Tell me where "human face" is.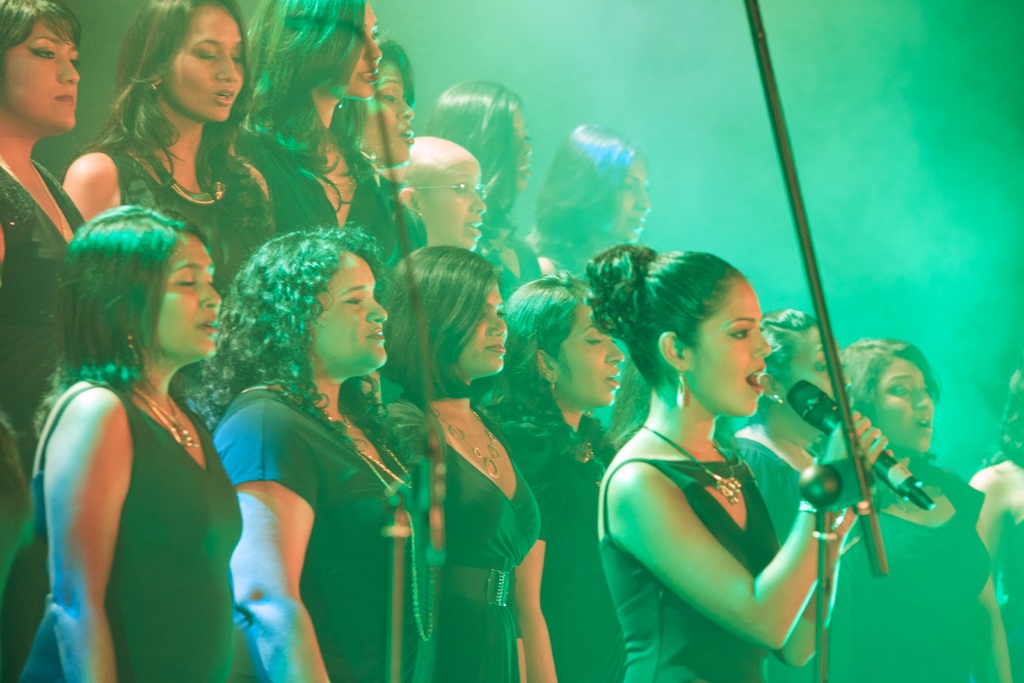
"human face" is at bbox=(803, 346, 850, 399).
